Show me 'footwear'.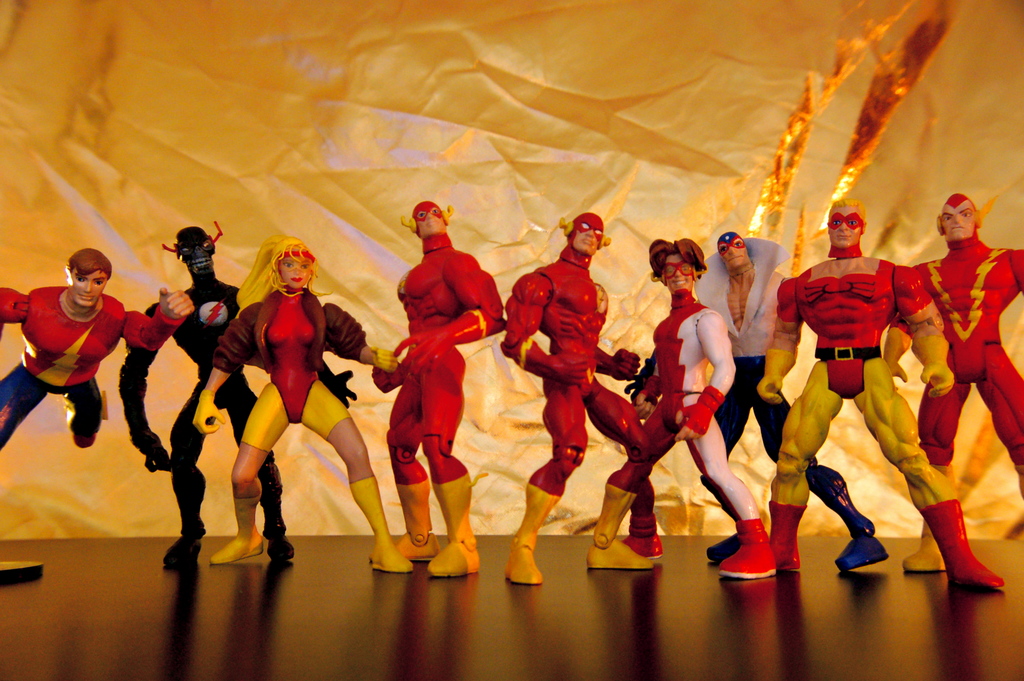
'footwear' is here: {"left": 215, "top": 495, "right": 264, "bottom": 566}.
